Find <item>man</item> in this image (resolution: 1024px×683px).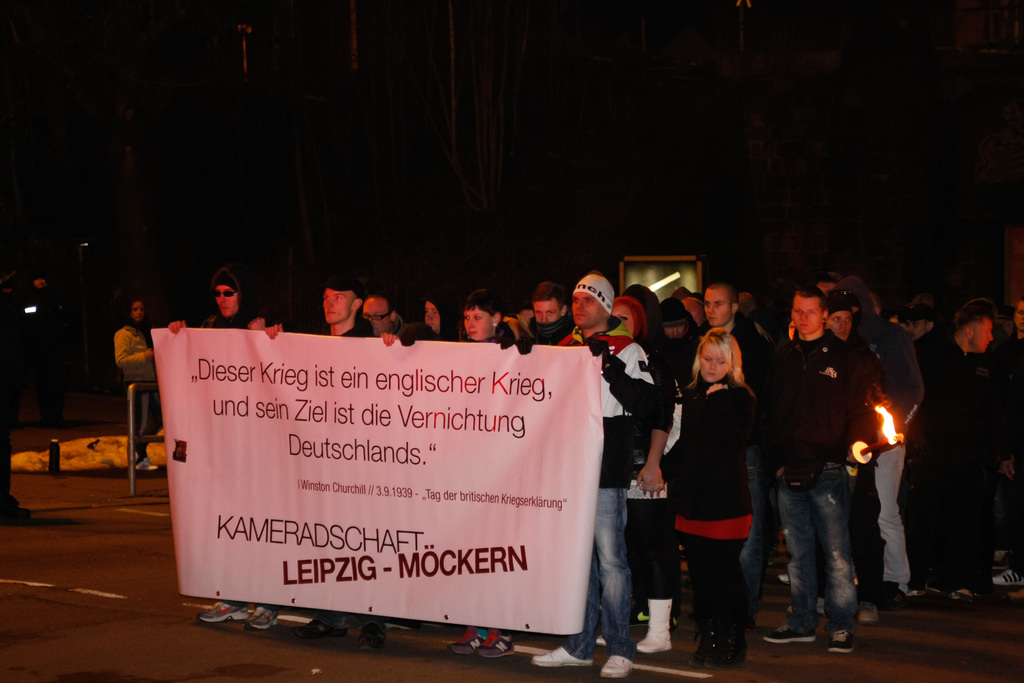
(683,283,764,633).
